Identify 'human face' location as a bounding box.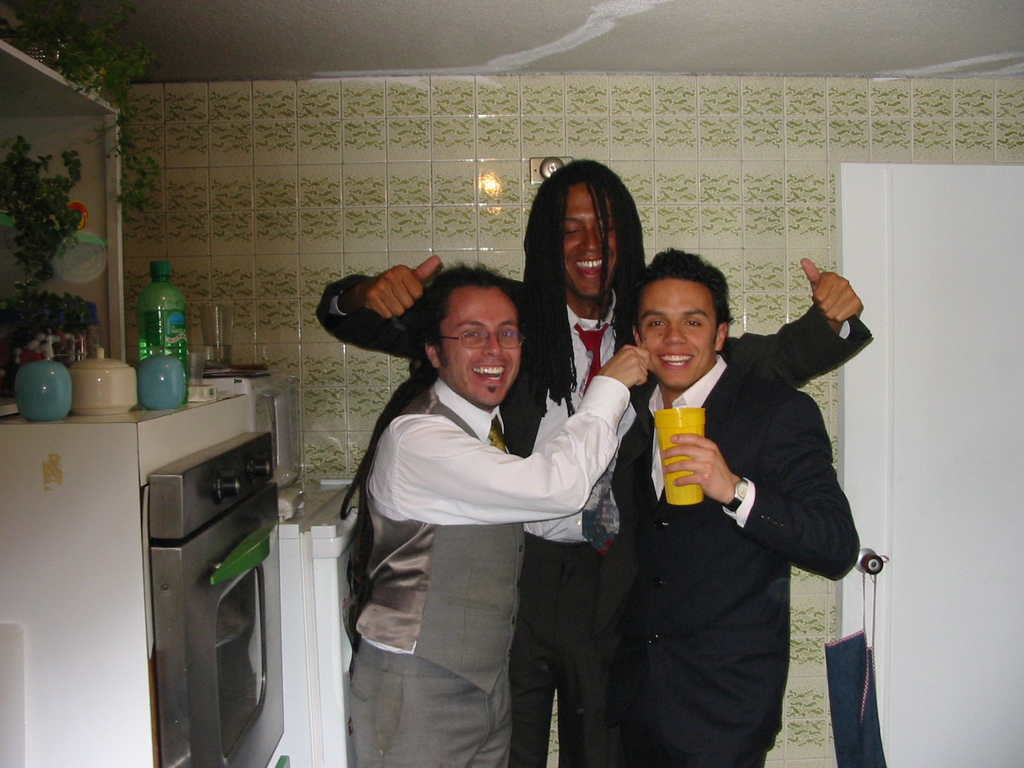
(x1=567, y1=187, x2=614, y2=294).
